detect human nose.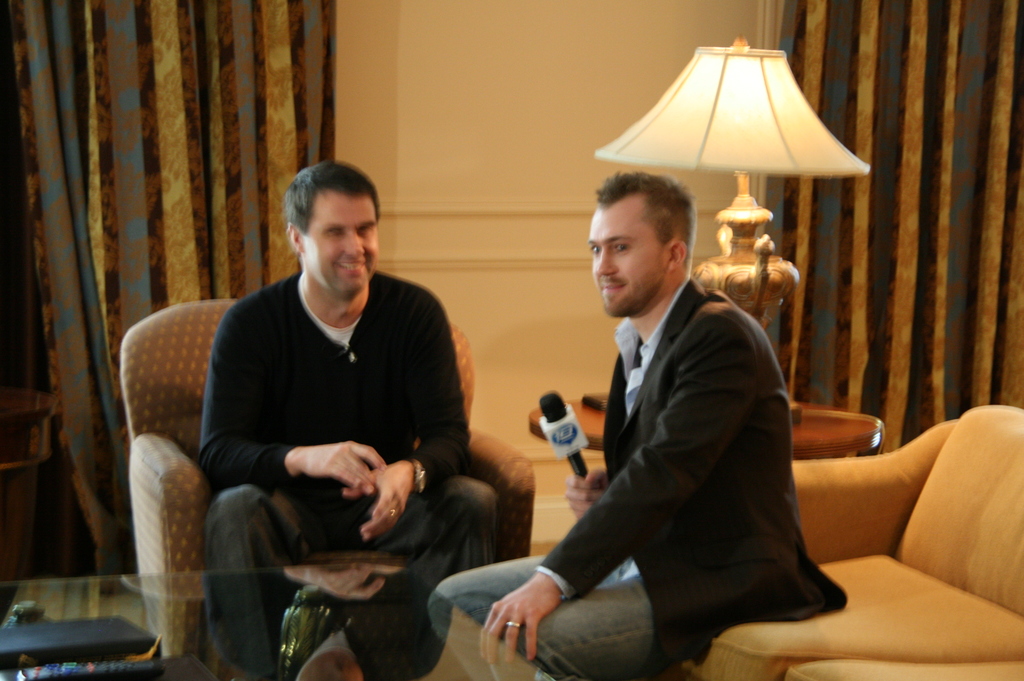
Detected at 594:243:618:275.
